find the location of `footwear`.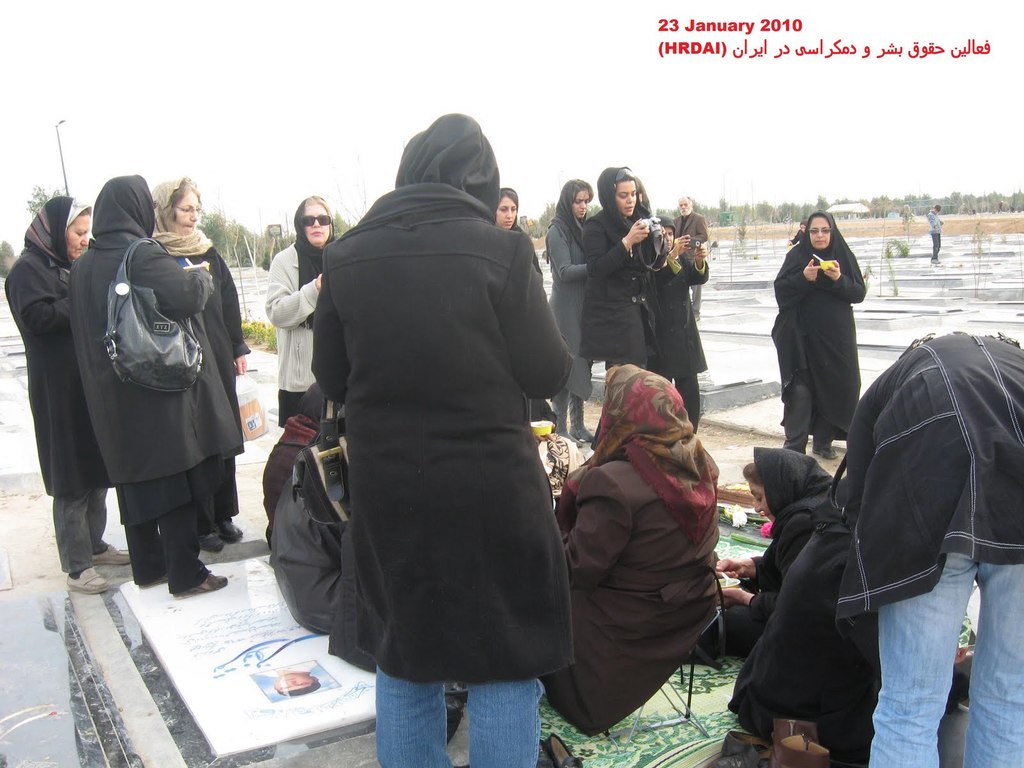
Location: l=90, t=543, r=130, b=563.
